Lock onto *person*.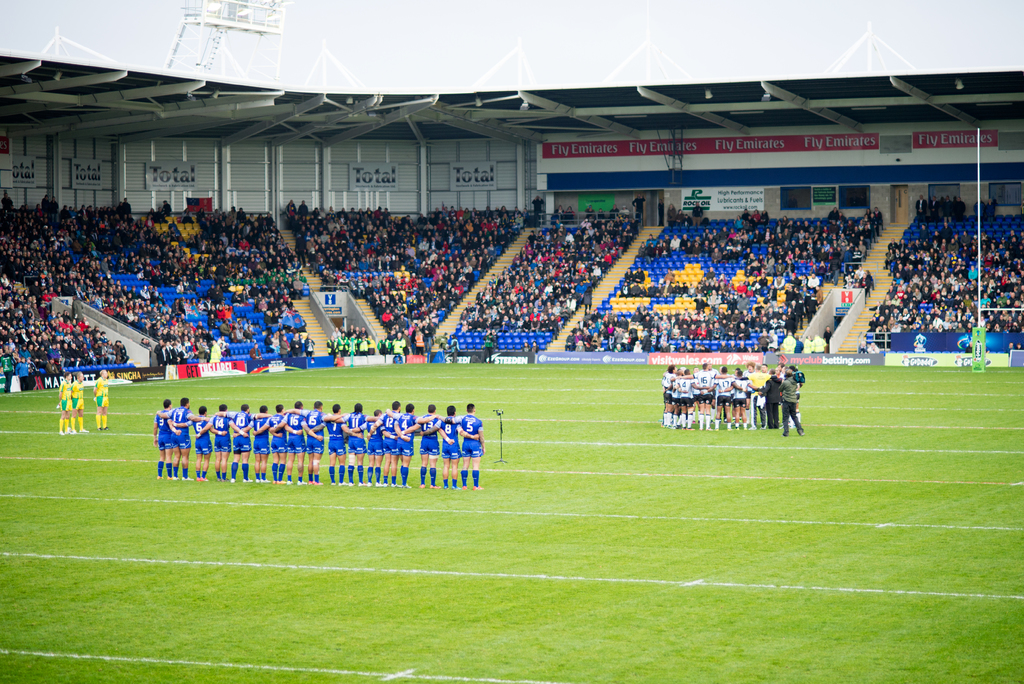
Locked: [left=92, top=366, right=113, bottom=432].
